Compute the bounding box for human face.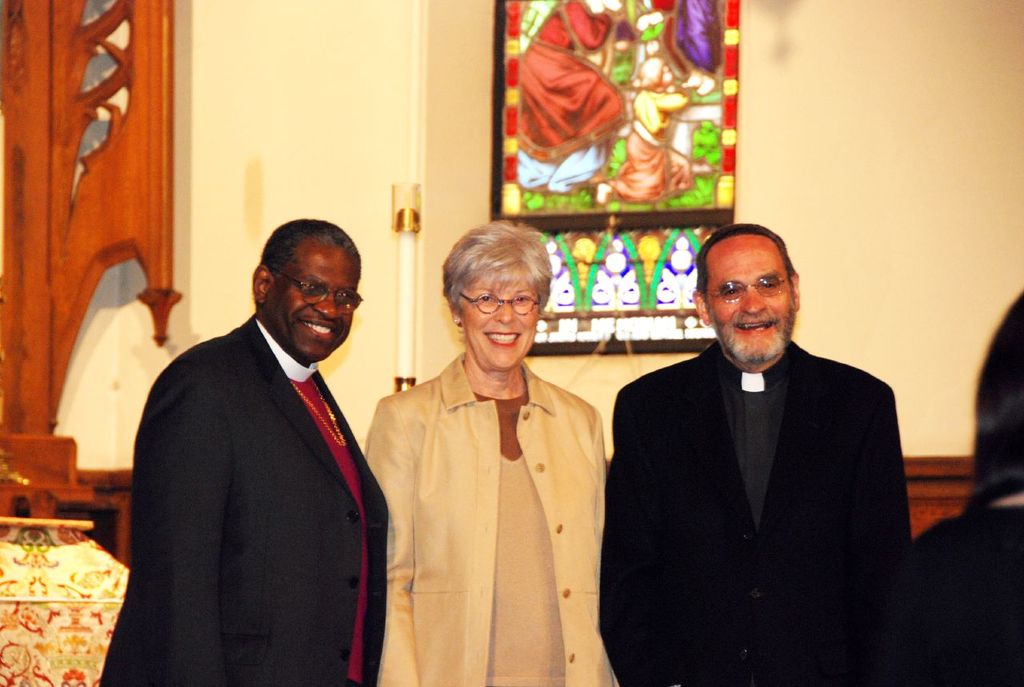
box=[458, 263, 539, 365].
